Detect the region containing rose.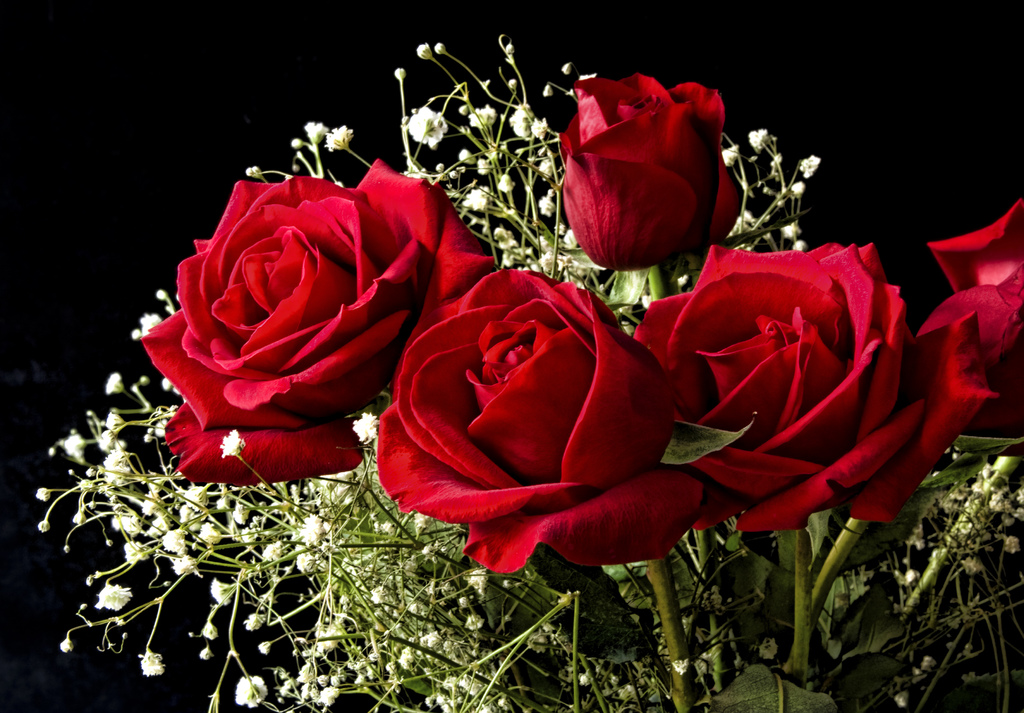
632 241 998 526.
